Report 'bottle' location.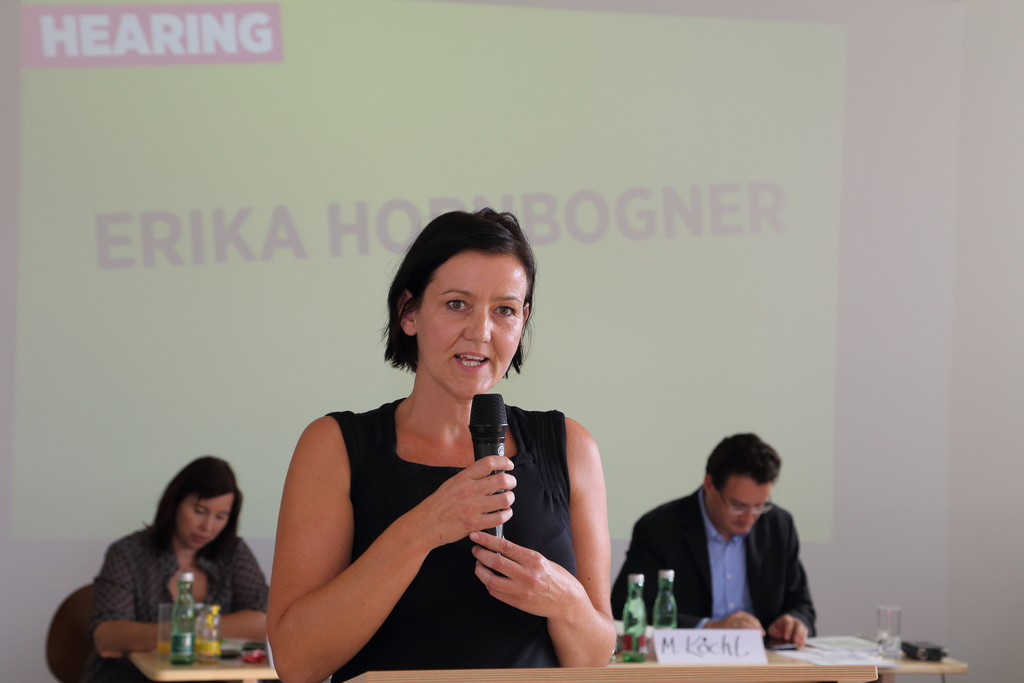
Report: 650, 566, 682, 632.
